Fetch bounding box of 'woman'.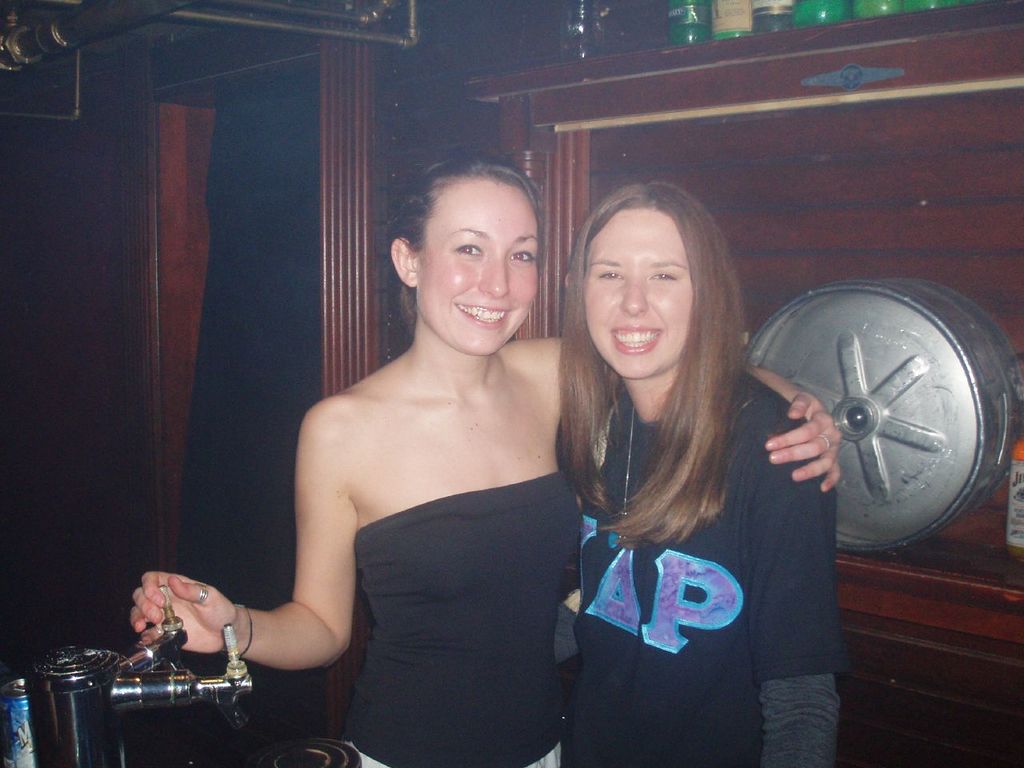
Bbox: 137:143:839:767.
